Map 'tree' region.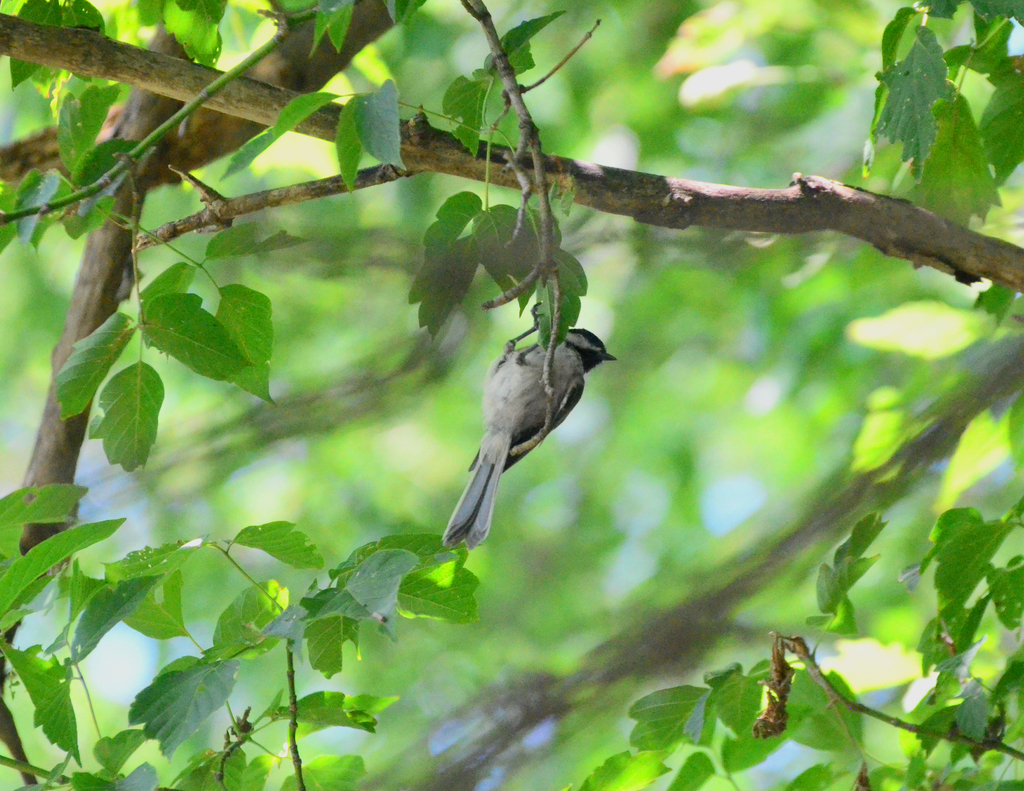
Mapped to box(0, 0, 1023, 790).
